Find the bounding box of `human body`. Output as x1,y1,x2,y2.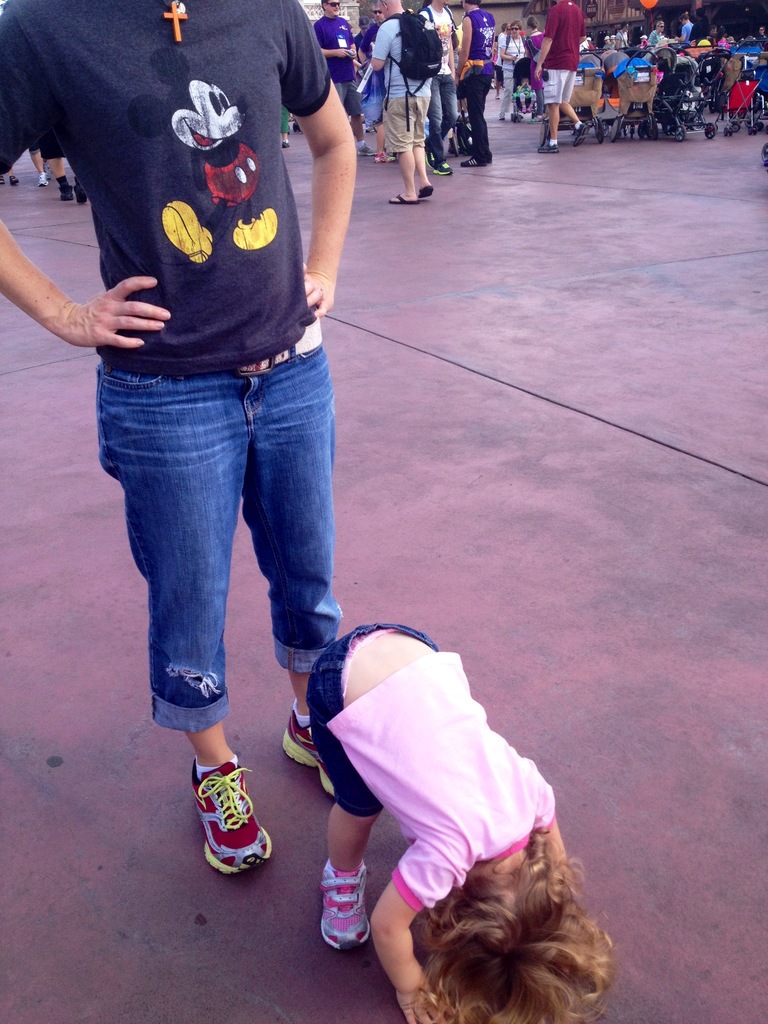
365,0,448,197.
